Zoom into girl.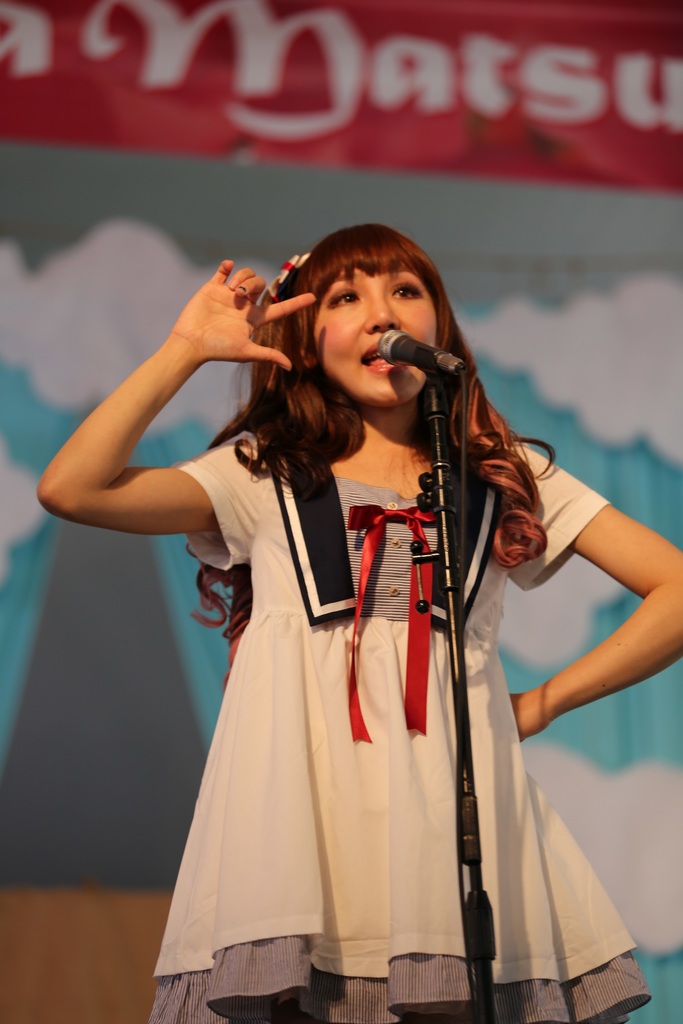
Zoom target: rect(34, 221, 682, 1023).
